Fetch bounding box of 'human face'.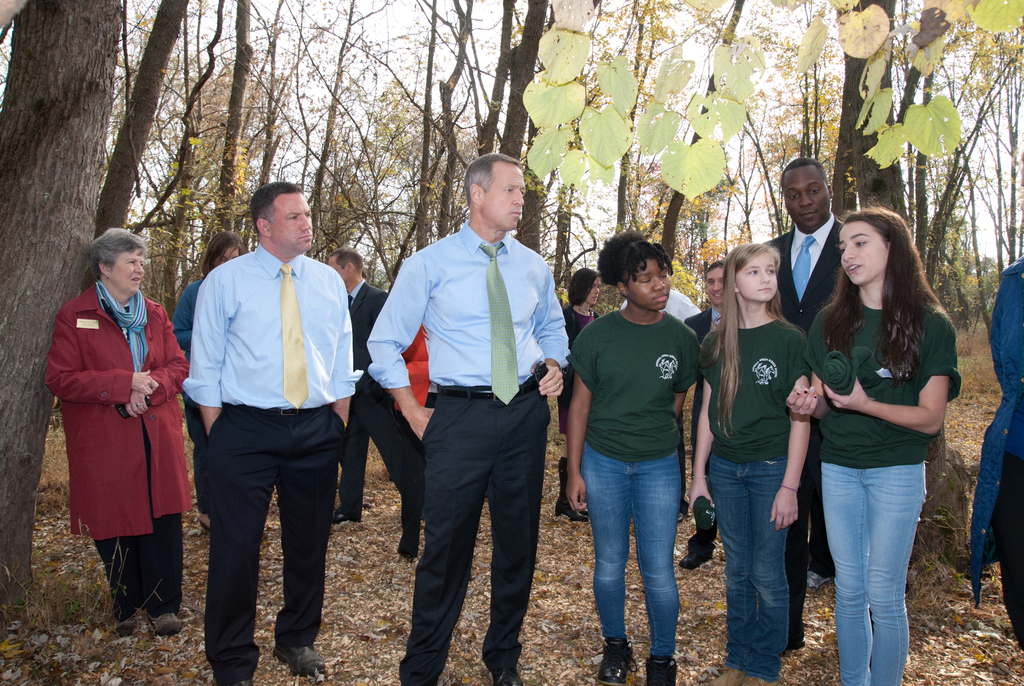
Bbox: 483,164,526,232.
